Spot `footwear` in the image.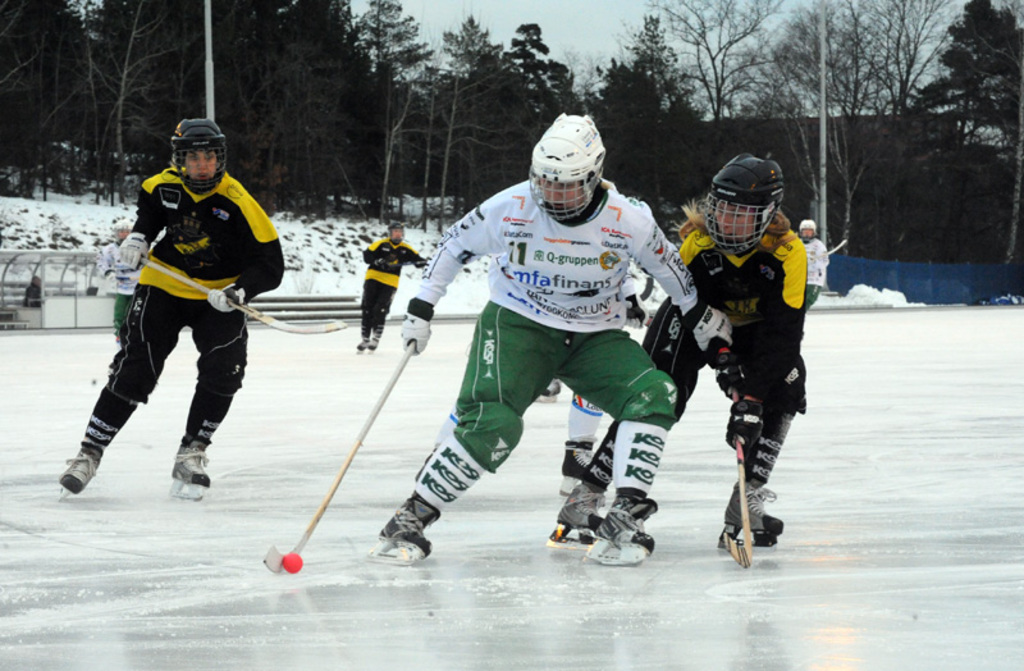
`footwear` found at pyautogui.locateOnScreen(59, 446, 96, 480).
